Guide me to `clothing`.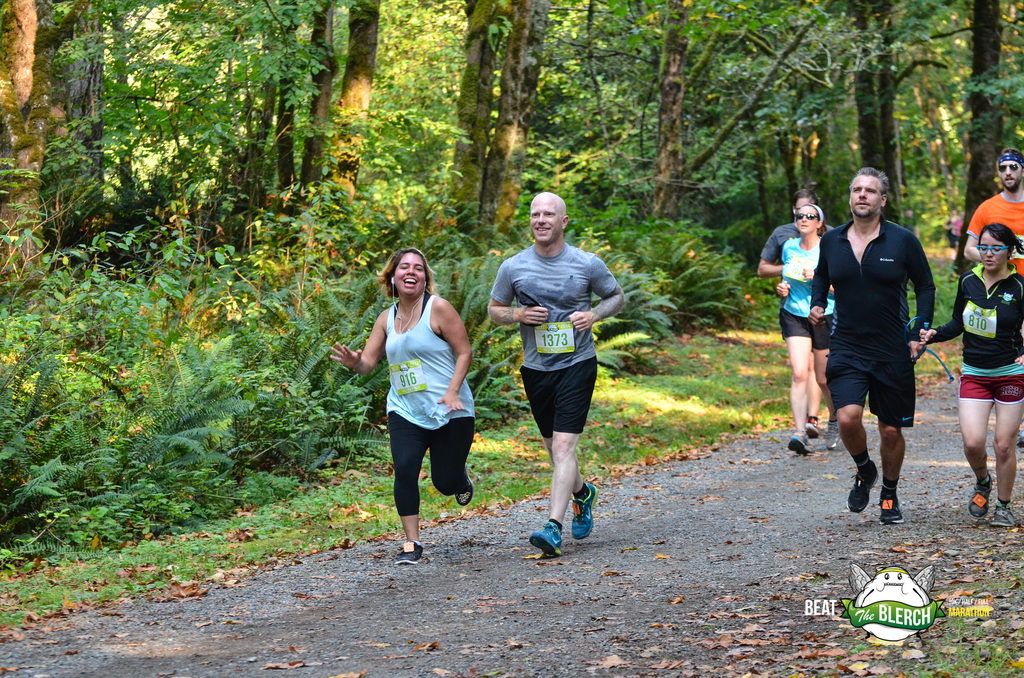
Guidance: {"left": 973, "top": 191, "right": 1023, "bottom": 277}.
